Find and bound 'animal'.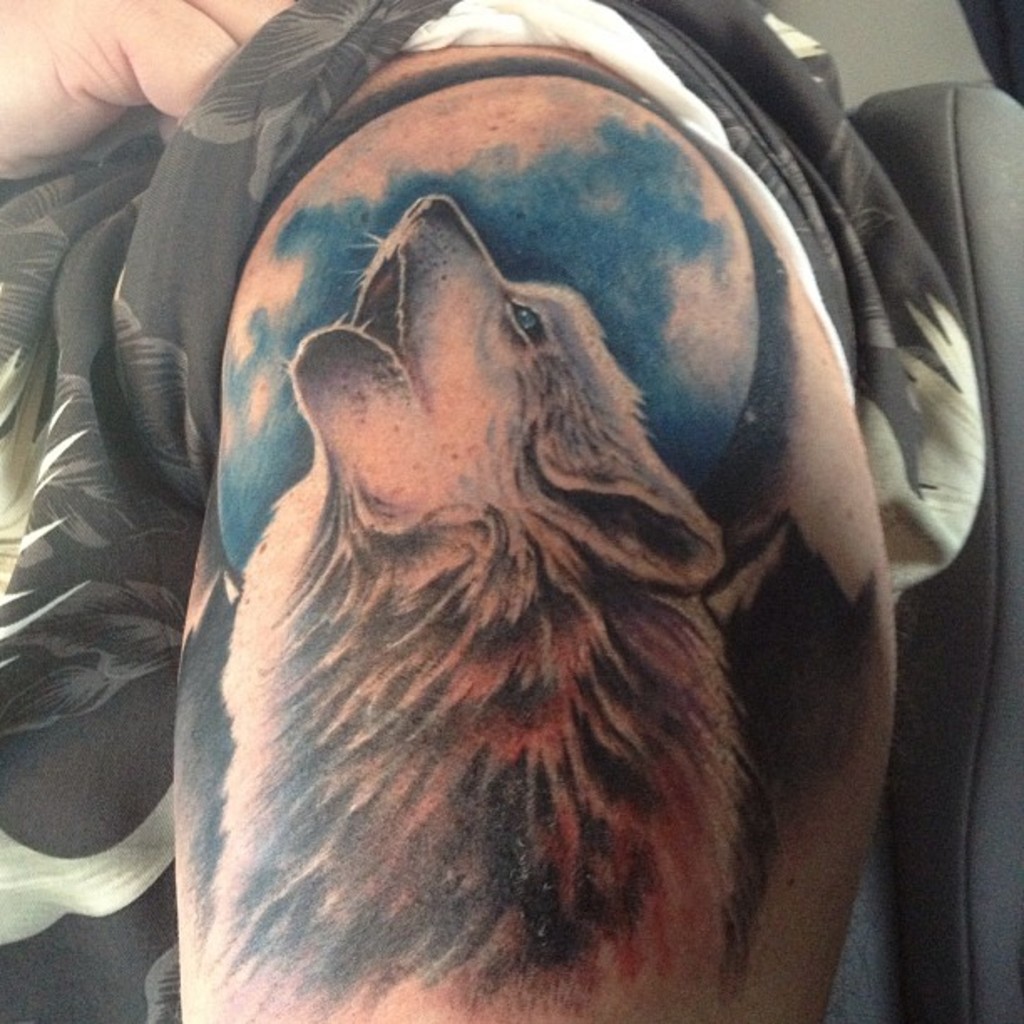
Bound: [x1=192, y1=194, x2=773, y2=1022].
